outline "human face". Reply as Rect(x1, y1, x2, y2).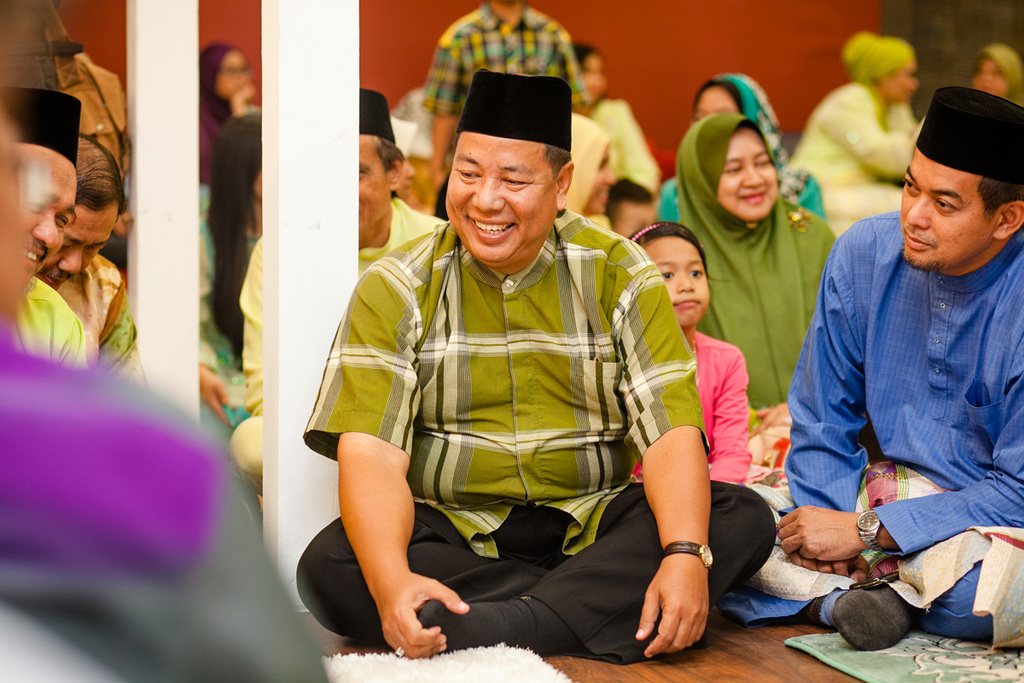
Rect(11, 143, 79, 289).
